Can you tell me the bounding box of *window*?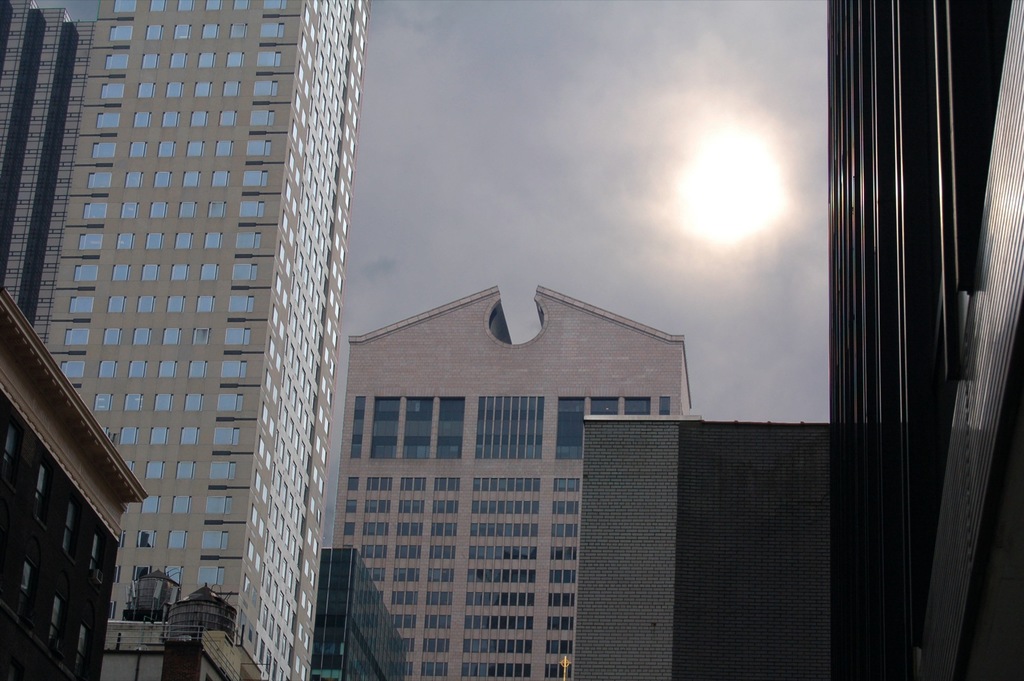
(left=249, top=107, right=274, bottom=129).
